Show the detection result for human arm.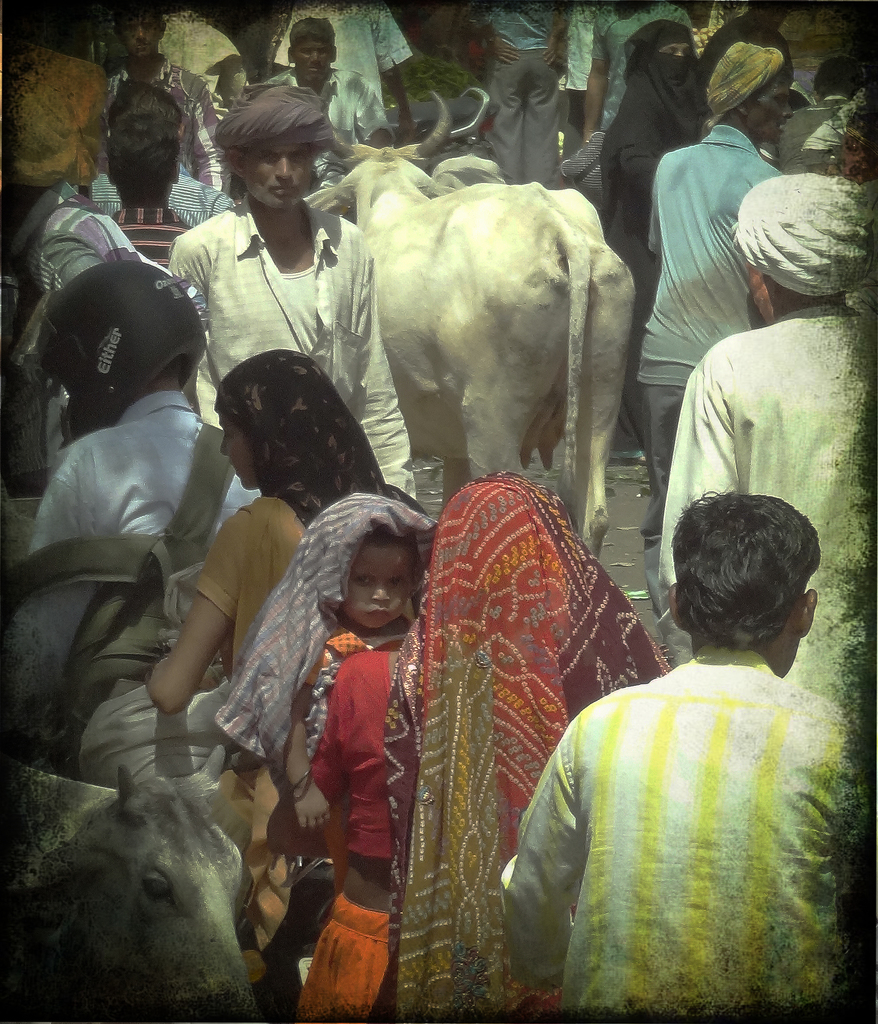
BBox(496, 716, 598, 996).
